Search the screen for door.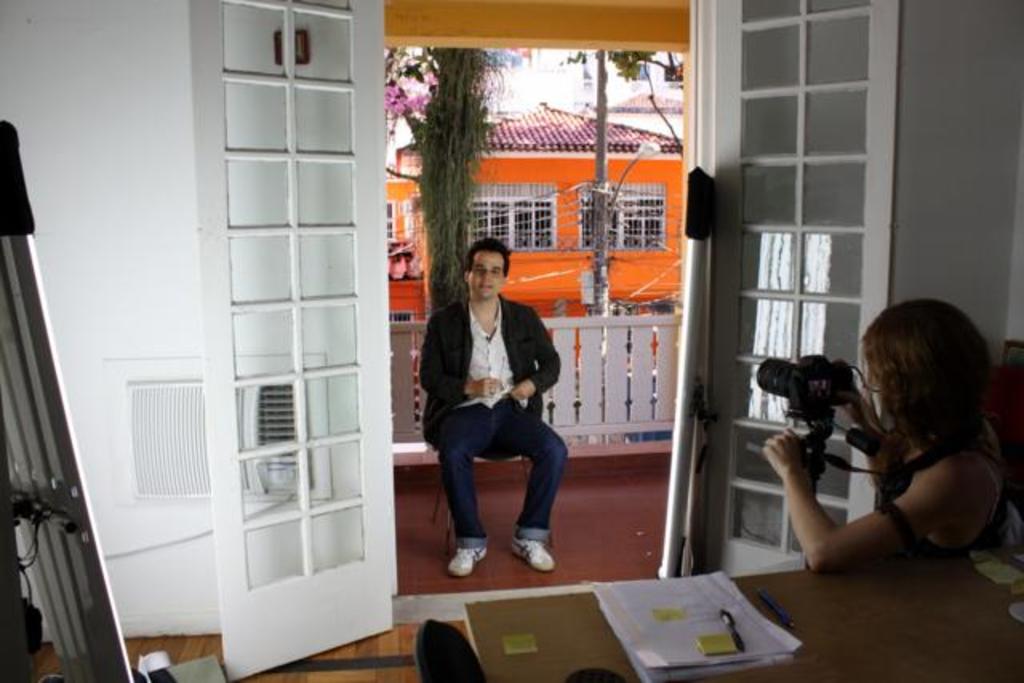
Found at [694, 0, 901, 577].
